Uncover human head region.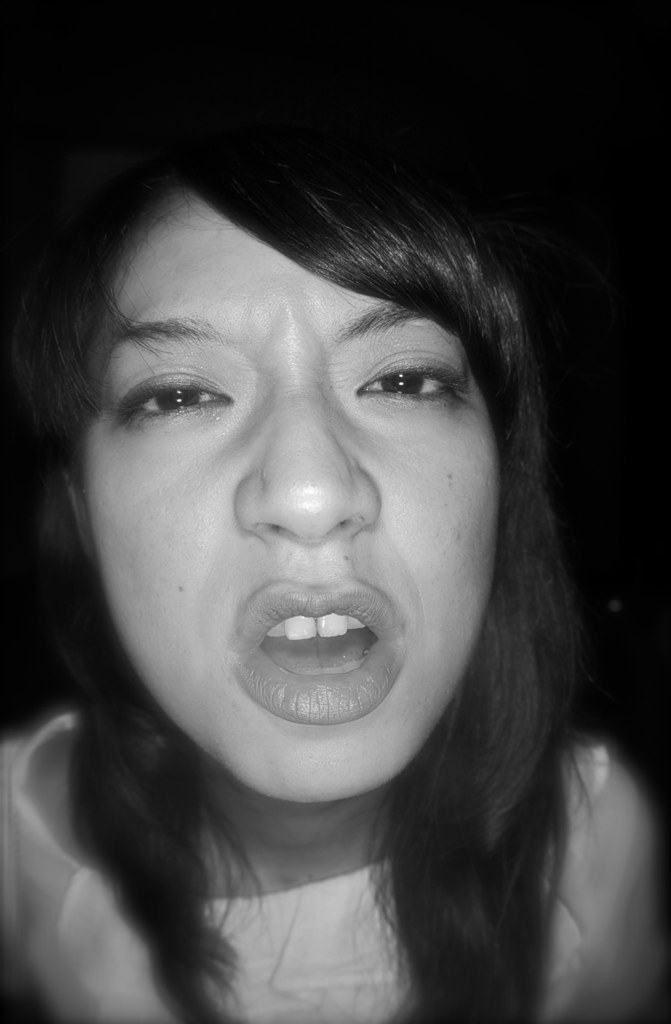
Uncovered: 0/115/523/811.
